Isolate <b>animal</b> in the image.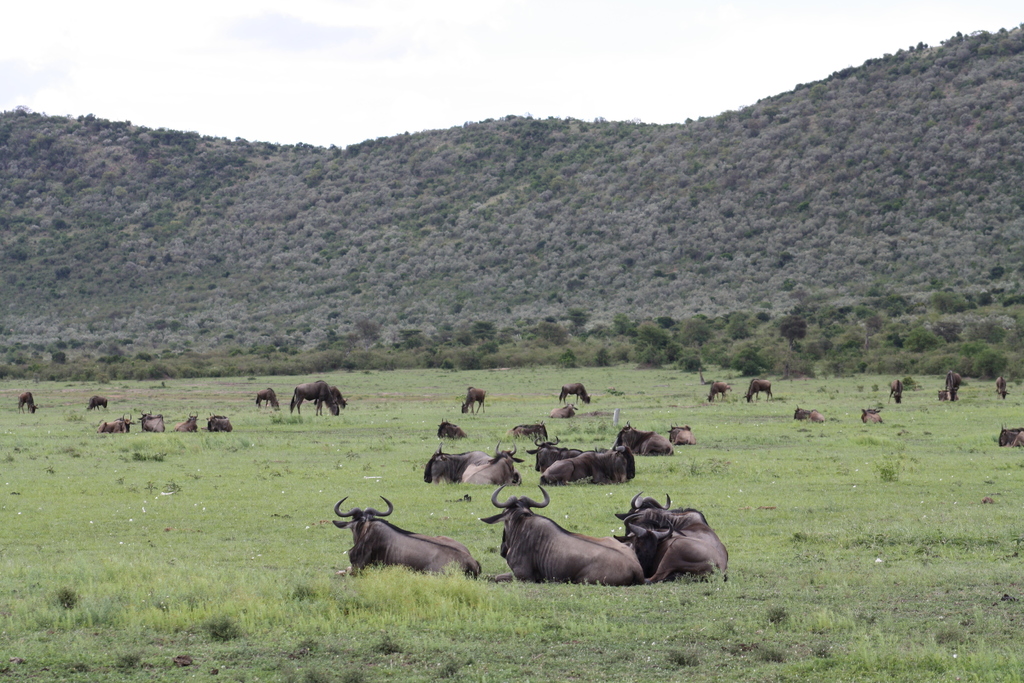
Isolated region: [x1=796, y1=410, x2=826, y2=424].
